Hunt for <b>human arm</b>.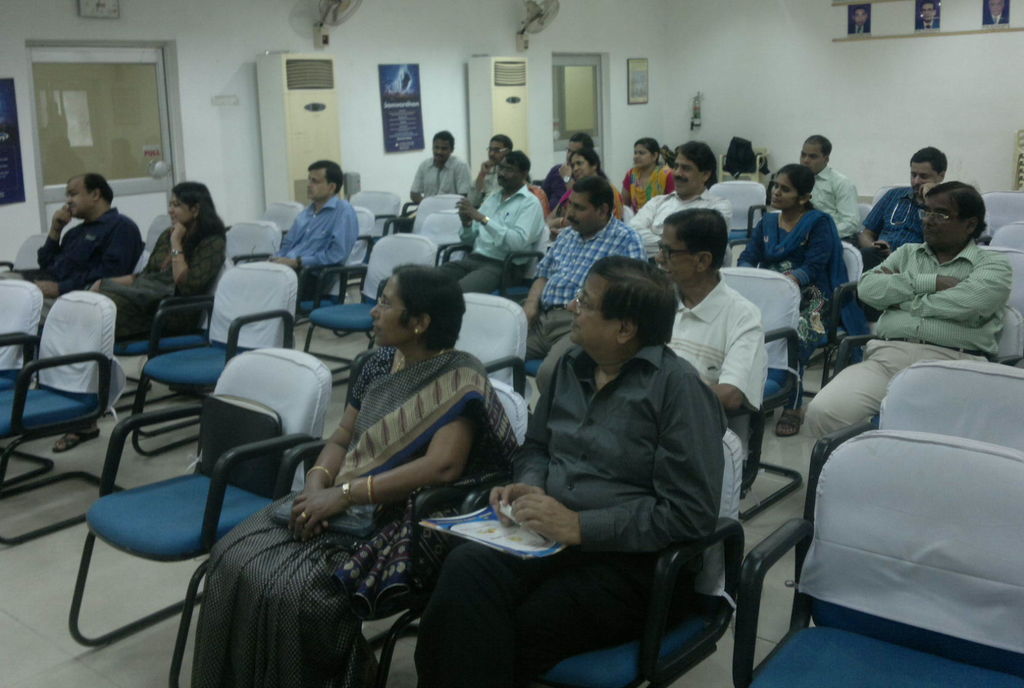
Hunted down at bbox(857, 247, 954, 315).
